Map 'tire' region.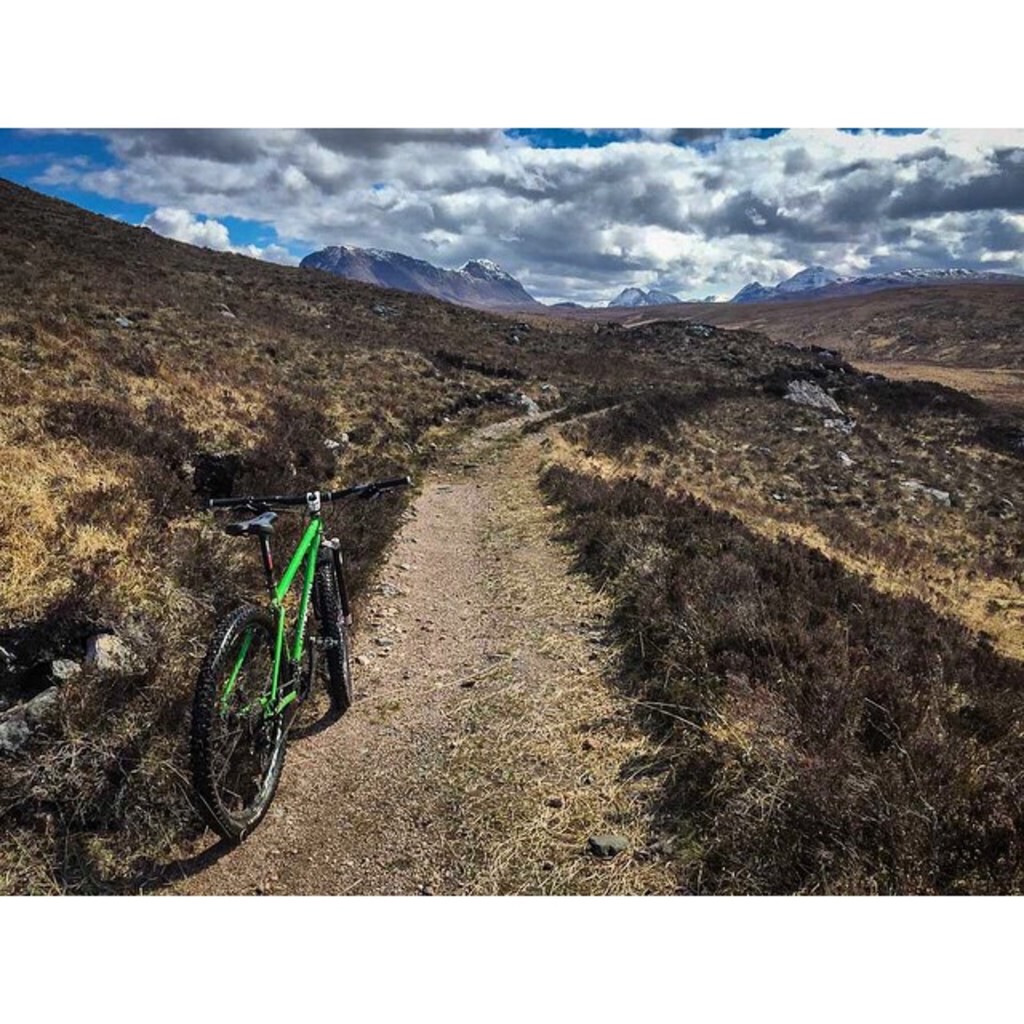
Mapped to rect(192, 606, 286, 835).
